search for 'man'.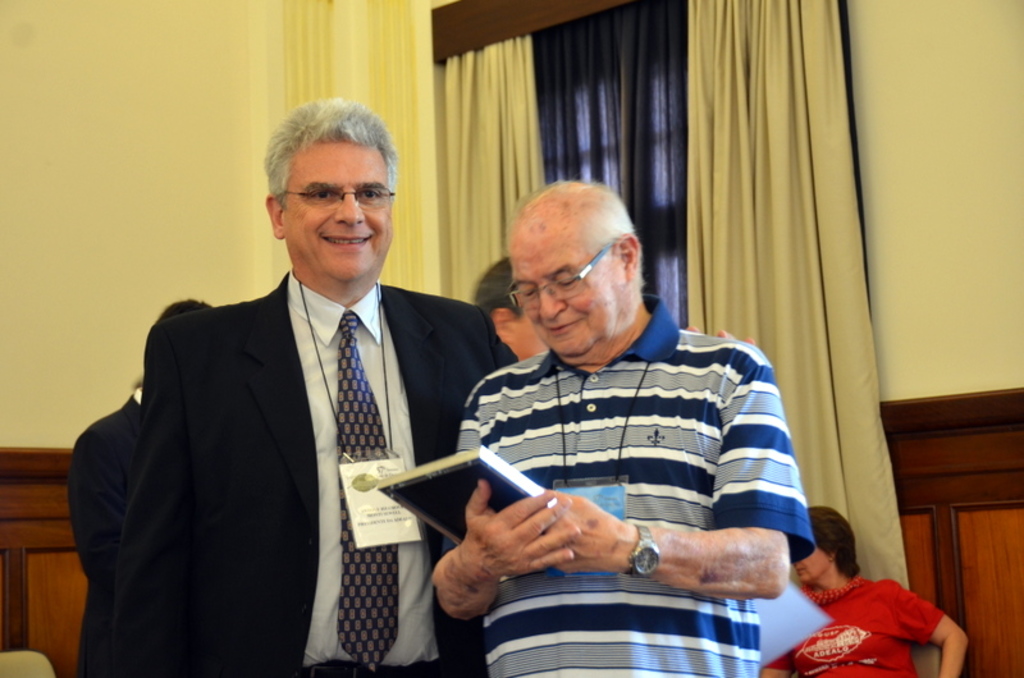
Found at 765 507 972 677.
